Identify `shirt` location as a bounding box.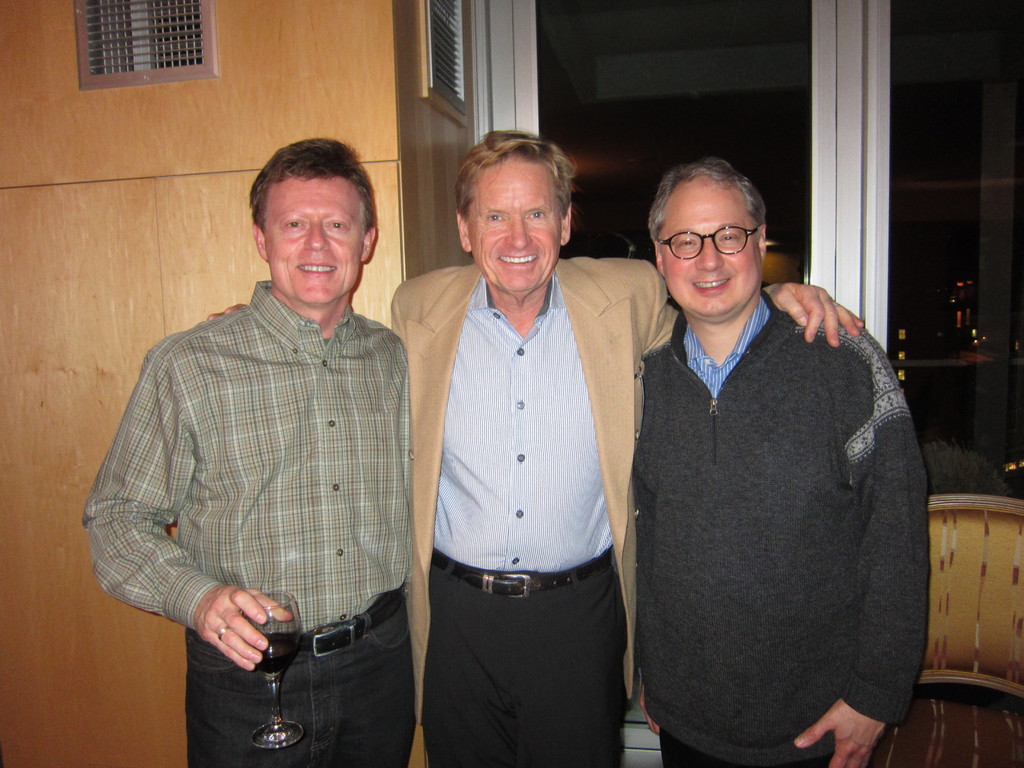
x1=74 y1=280 x2=405 y2=630.
